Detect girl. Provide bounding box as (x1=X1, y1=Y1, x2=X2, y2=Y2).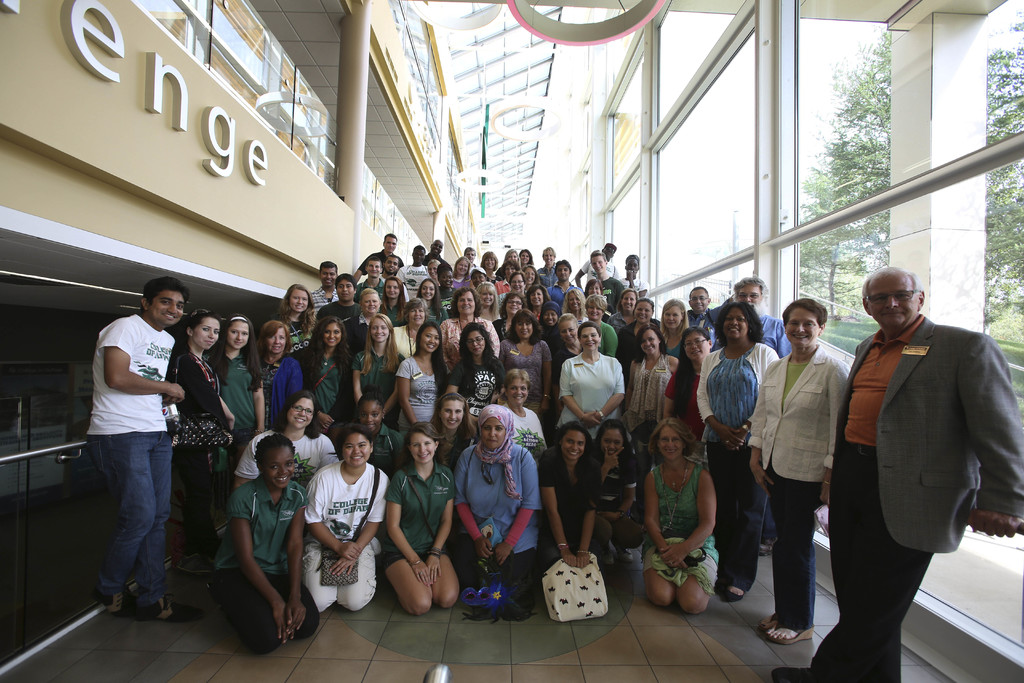
(x1=350, y1=384, x2=403, y2=480).
